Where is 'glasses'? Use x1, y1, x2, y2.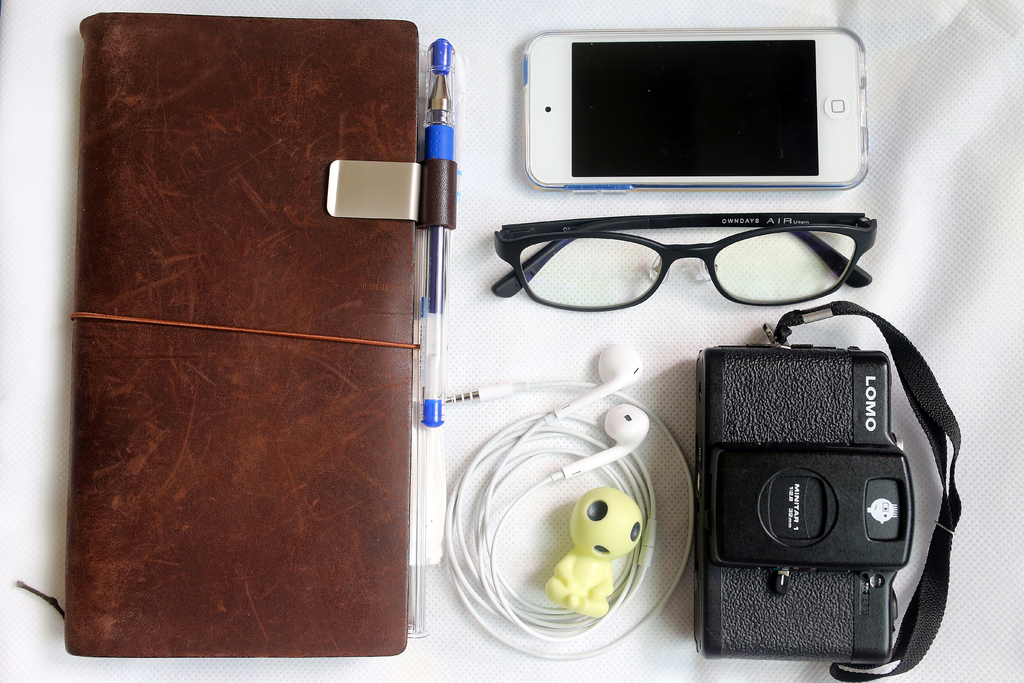
489, 208, 879, 313.
